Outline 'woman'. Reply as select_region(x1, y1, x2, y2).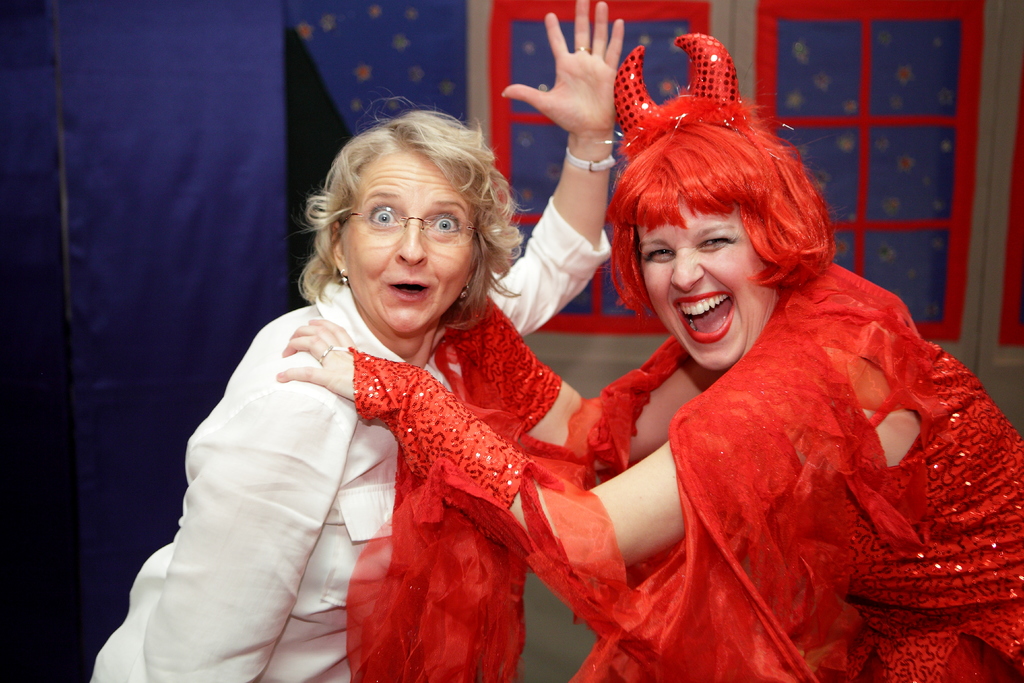
select_region(92, 0, 626, 682).
